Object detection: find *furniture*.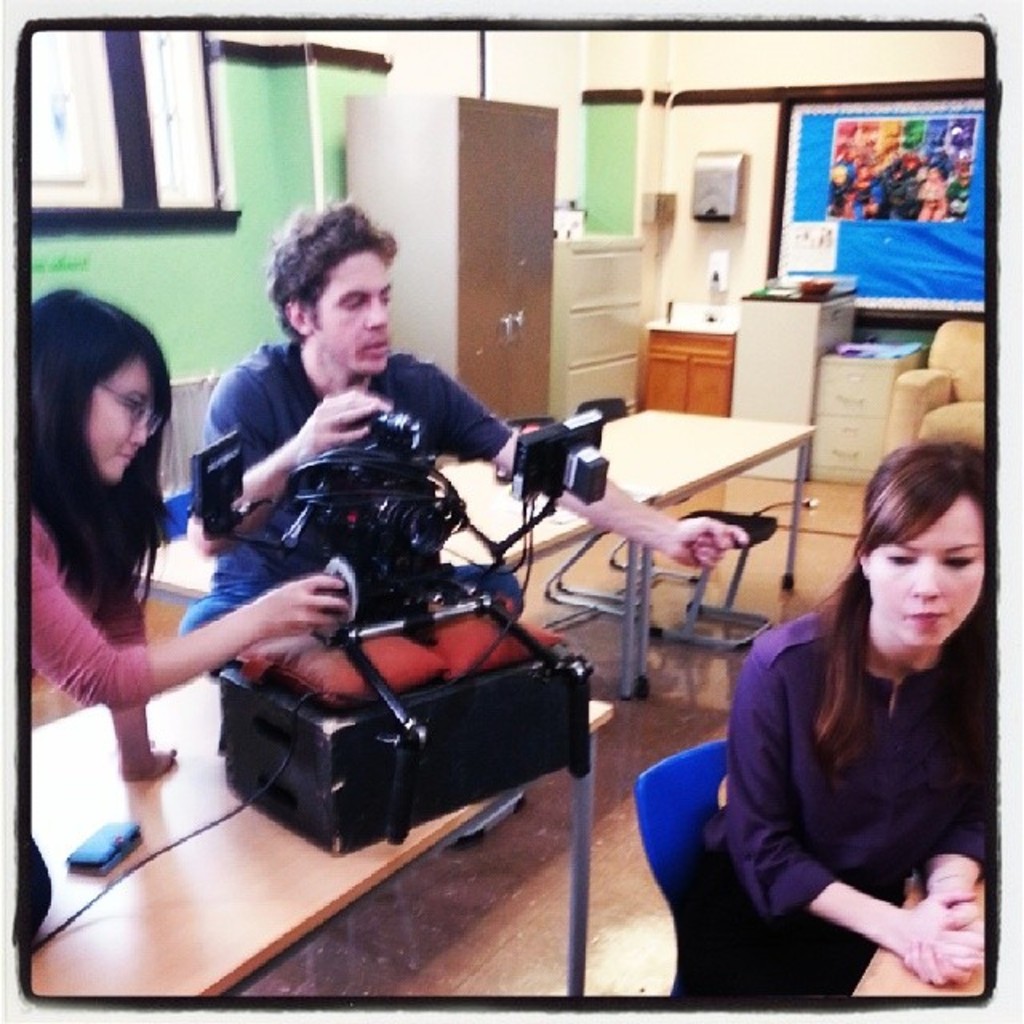
[left=814, top=339, right=923, bottom=482].
